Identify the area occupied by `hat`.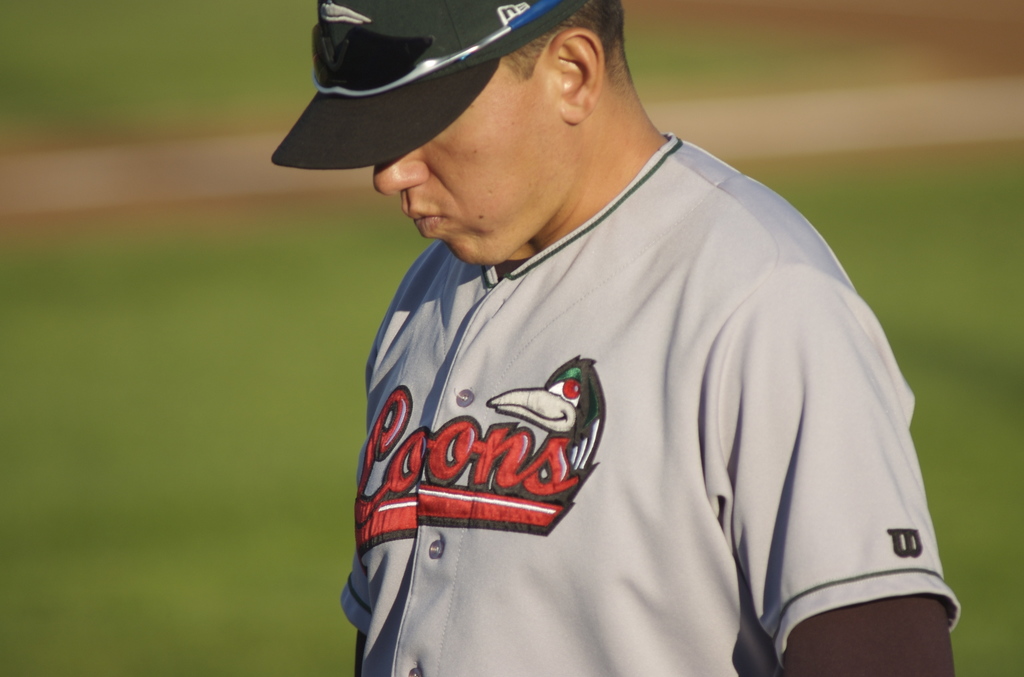
Area: box(265, 0, 595, 172).
